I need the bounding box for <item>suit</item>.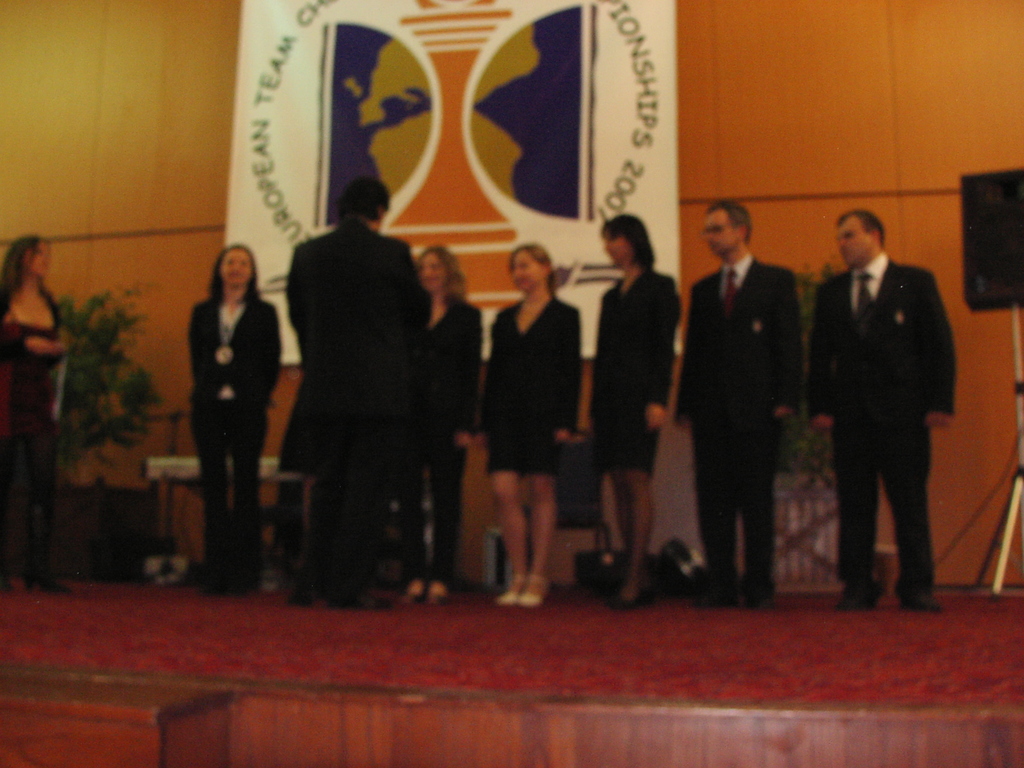
Here it is: [x1=480, y1=297, x2=584, y2=476].
